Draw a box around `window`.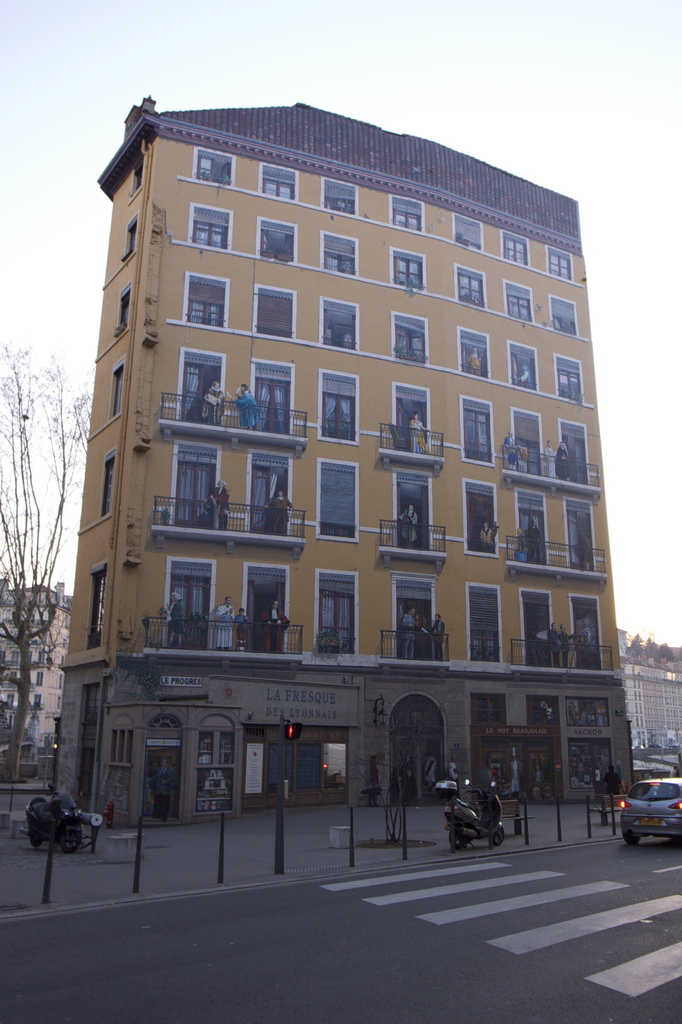
[x1=115, y1=287, x2=129, y2=335].
